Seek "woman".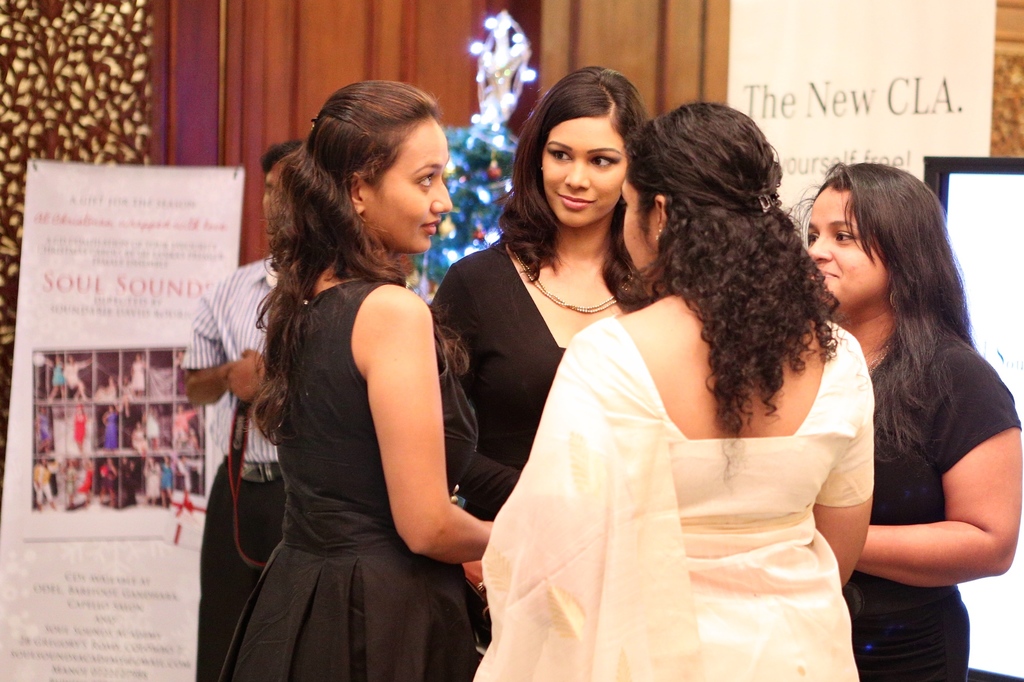
x1=95 y1=404 x2=122 y2=454.
